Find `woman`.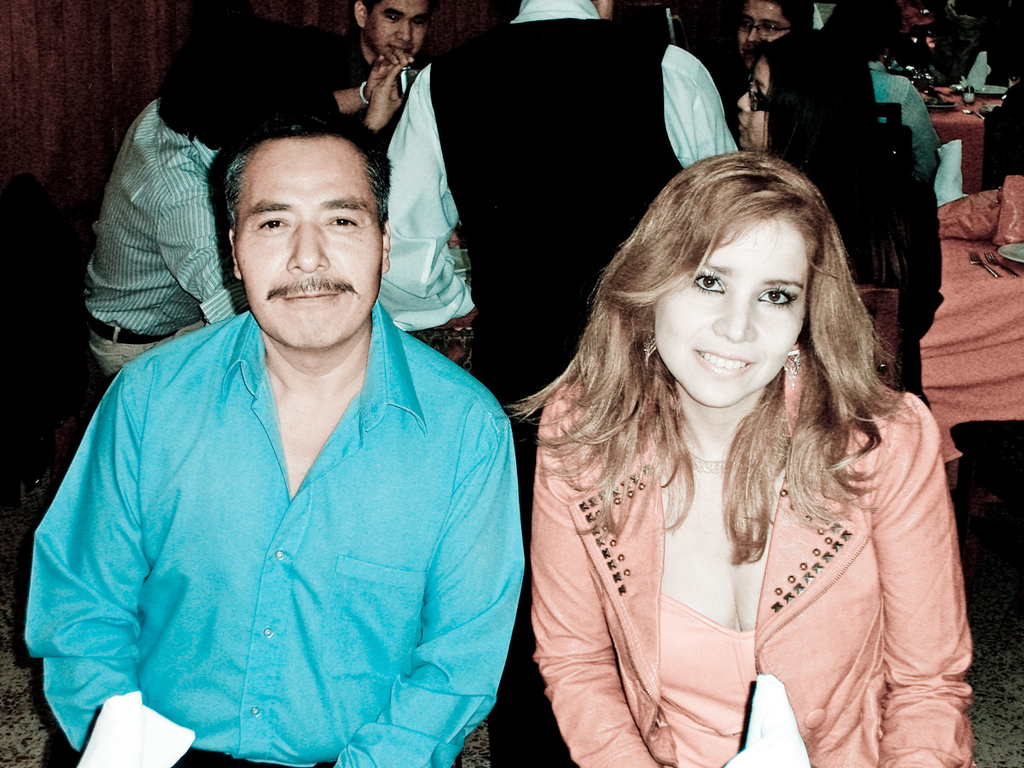
x1=475 y1=127 x2=971 y2=767.
